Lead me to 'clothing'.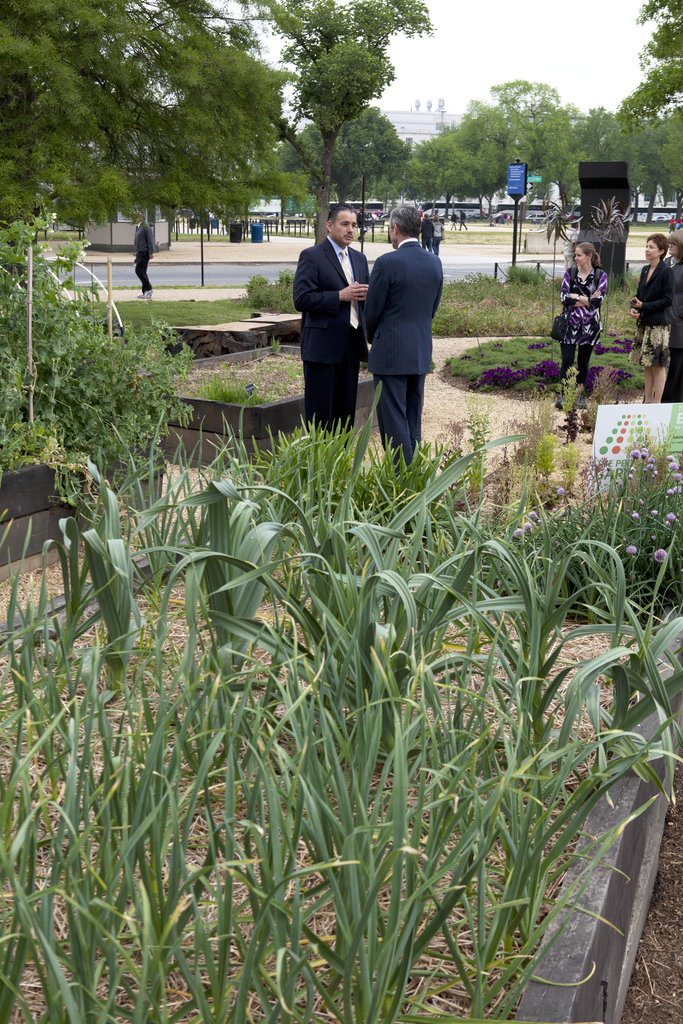
Lead to box(507, 214, 511, 223).
